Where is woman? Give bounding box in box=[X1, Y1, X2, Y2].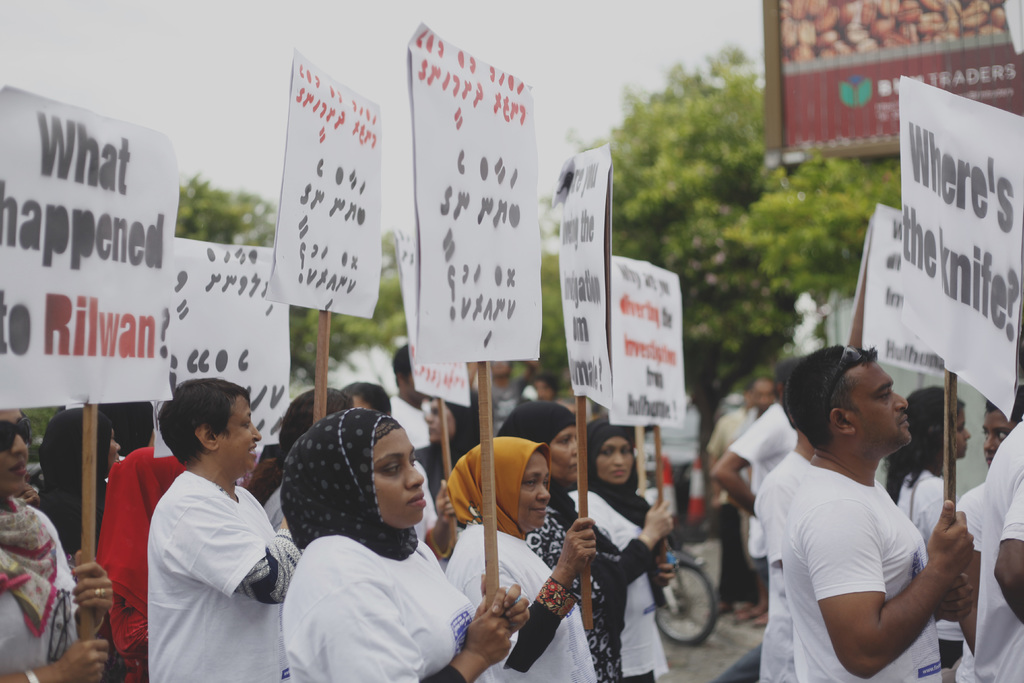
box=[39, 406, 123, 556].
